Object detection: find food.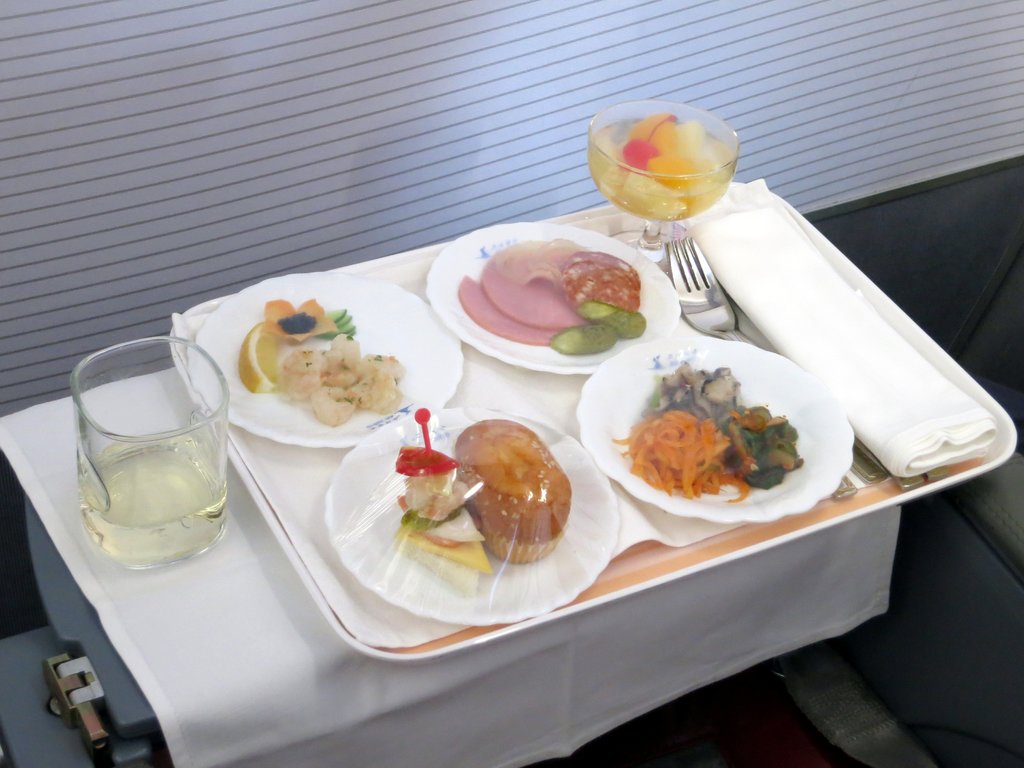
[left=396, top=440, right=488, bottom=597].
